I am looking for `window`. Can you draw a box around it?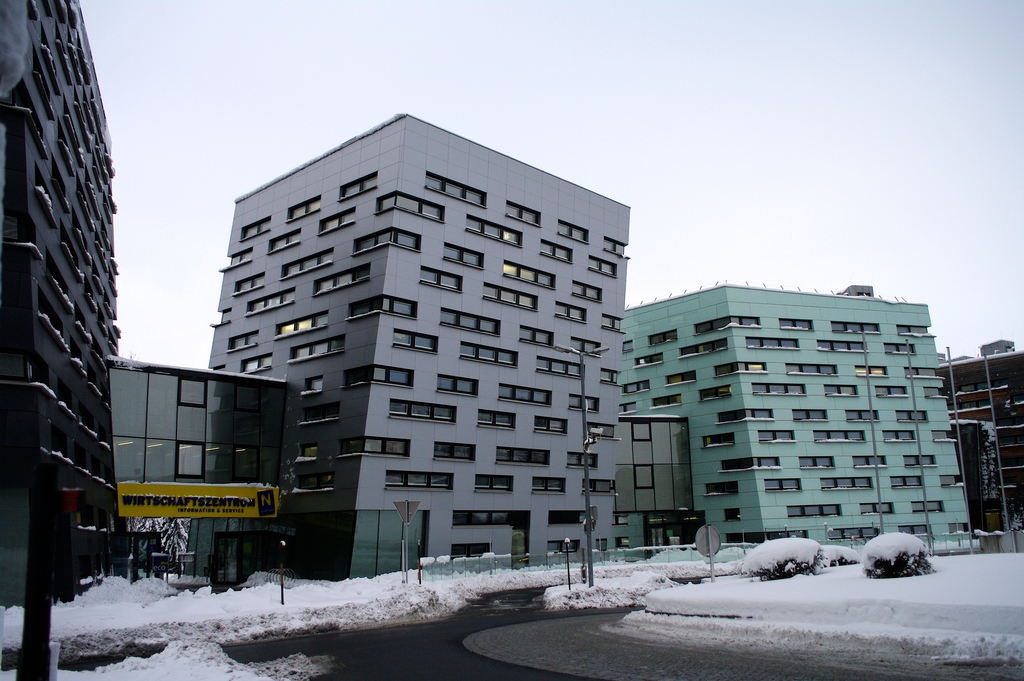
Sure, the bounding box is <box>879,428,920,447</box>.
